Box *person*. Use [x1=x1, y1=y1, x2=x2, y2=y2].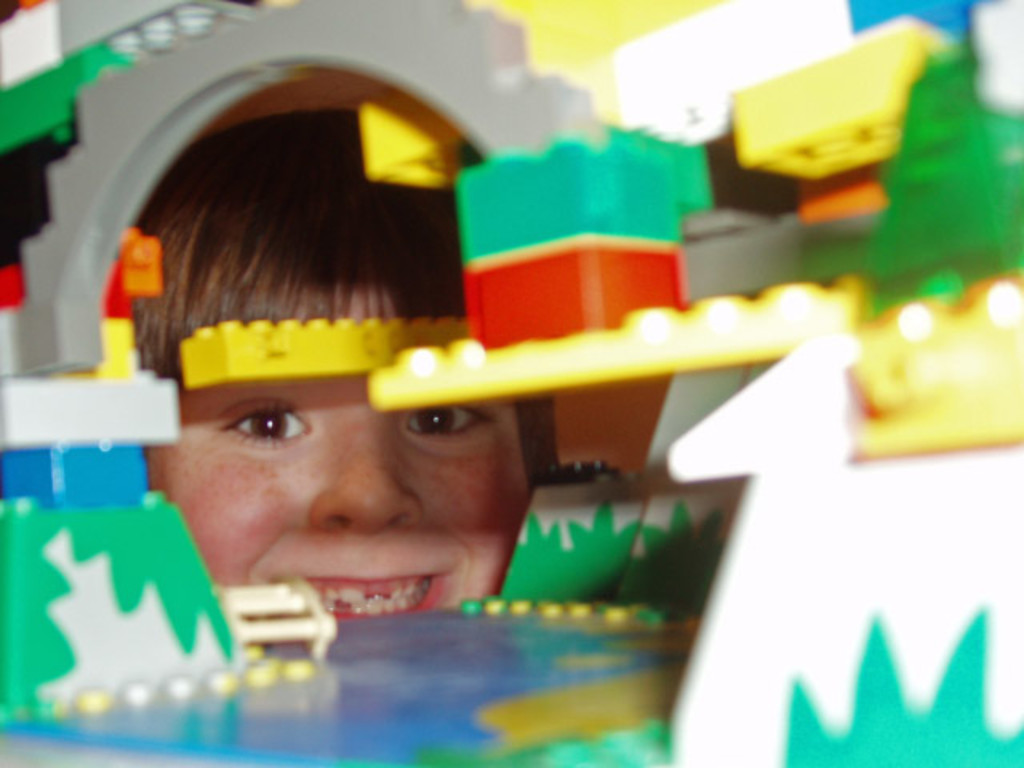
[x1=98, y1=117, x2=560, y2=611].
